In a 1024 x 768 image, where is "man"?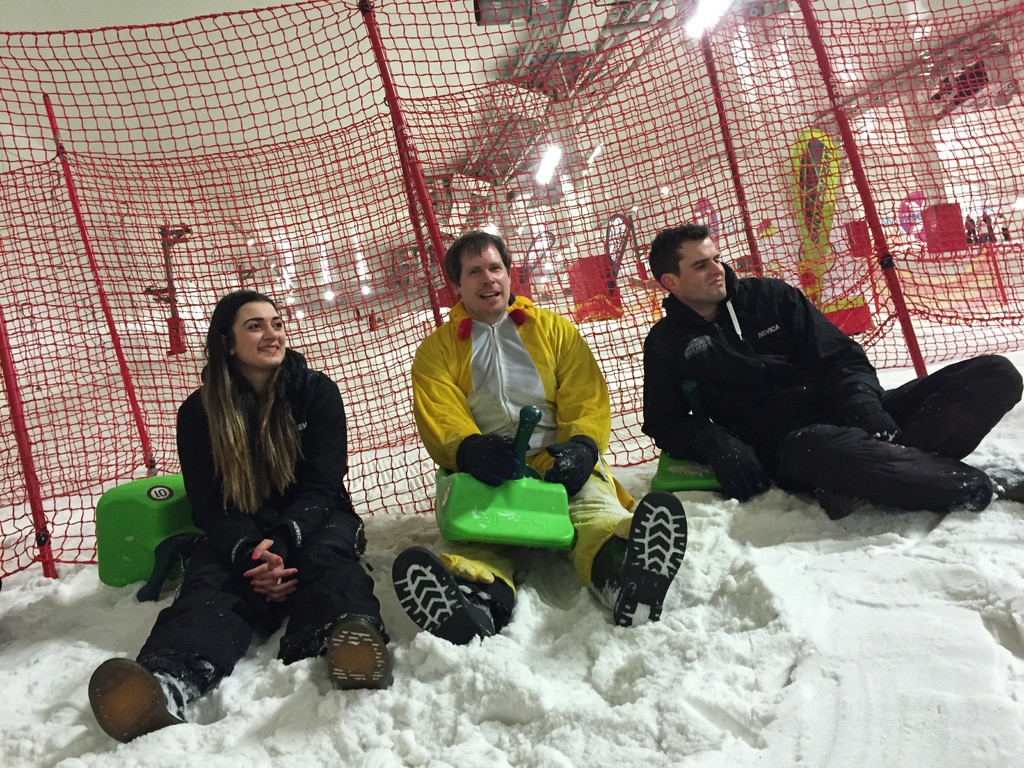
crop(390, 230, 687, 630).
